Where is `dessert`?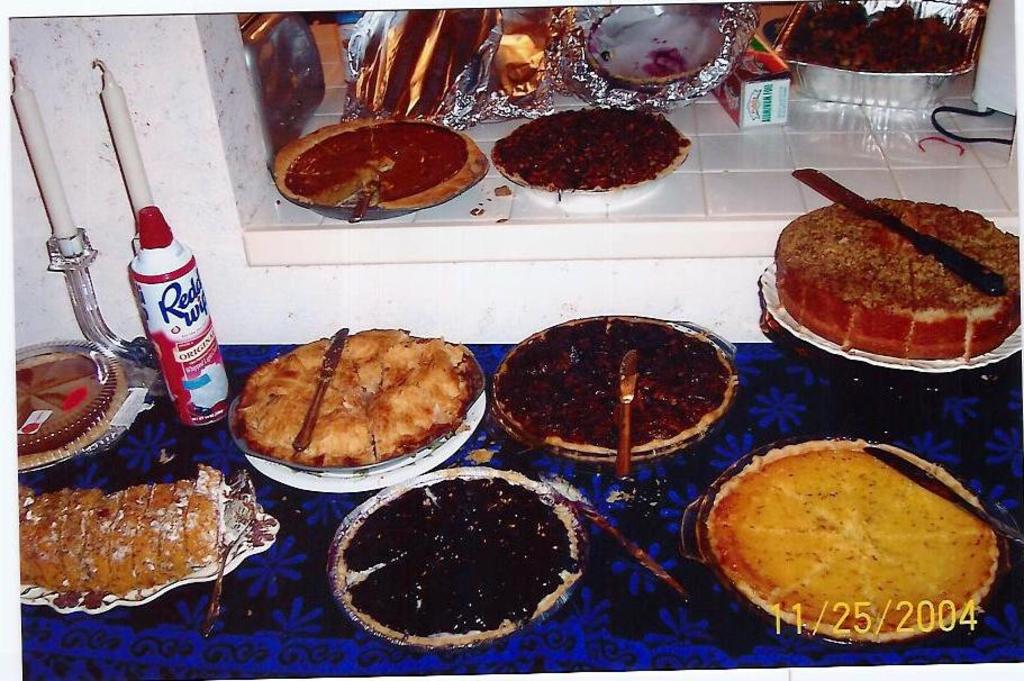
<region>239, 329, 480, 467</region>.
